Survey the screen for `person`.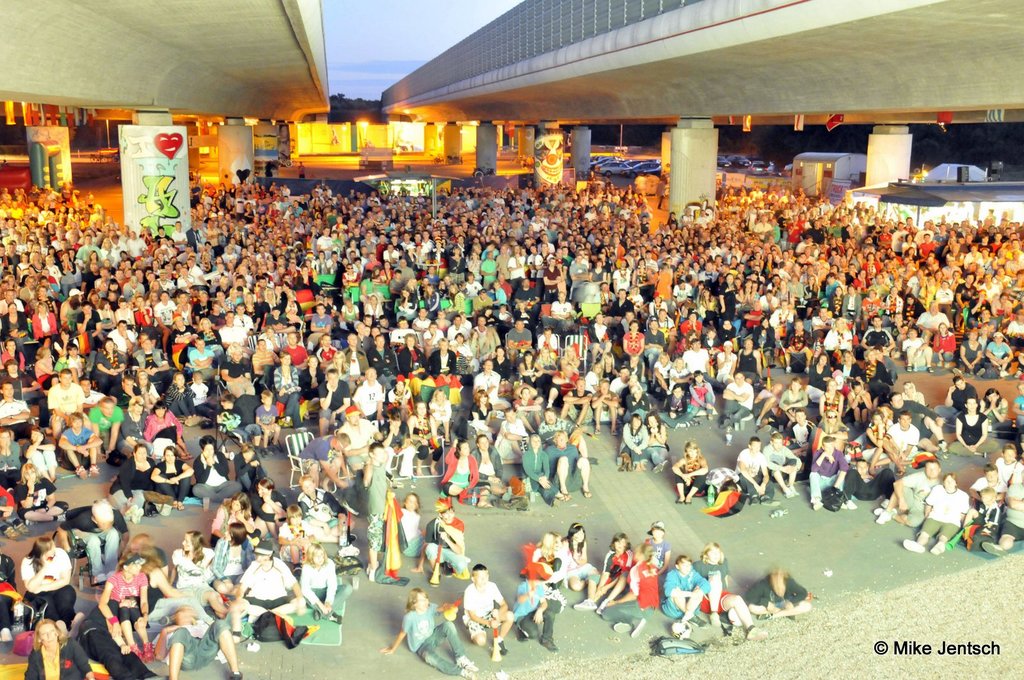
Survey found: box(295, 265, 319, 292).
